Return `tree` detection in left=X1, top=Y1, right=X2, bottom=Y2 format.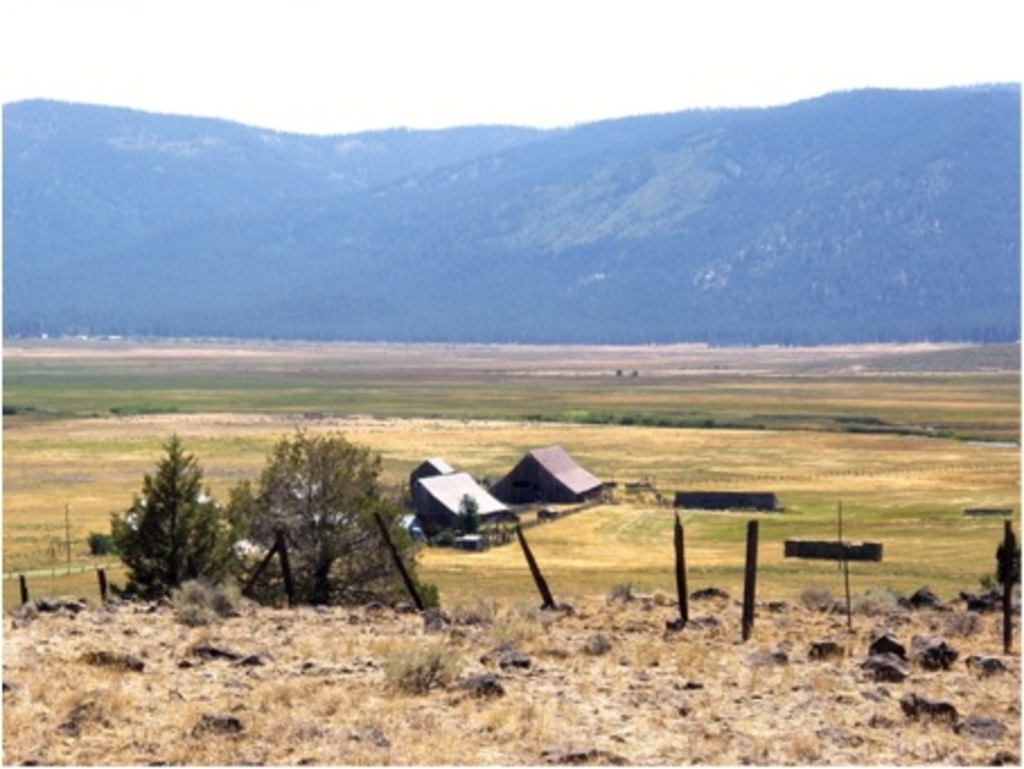
left=104, top=419, right=244, bottom=593.
